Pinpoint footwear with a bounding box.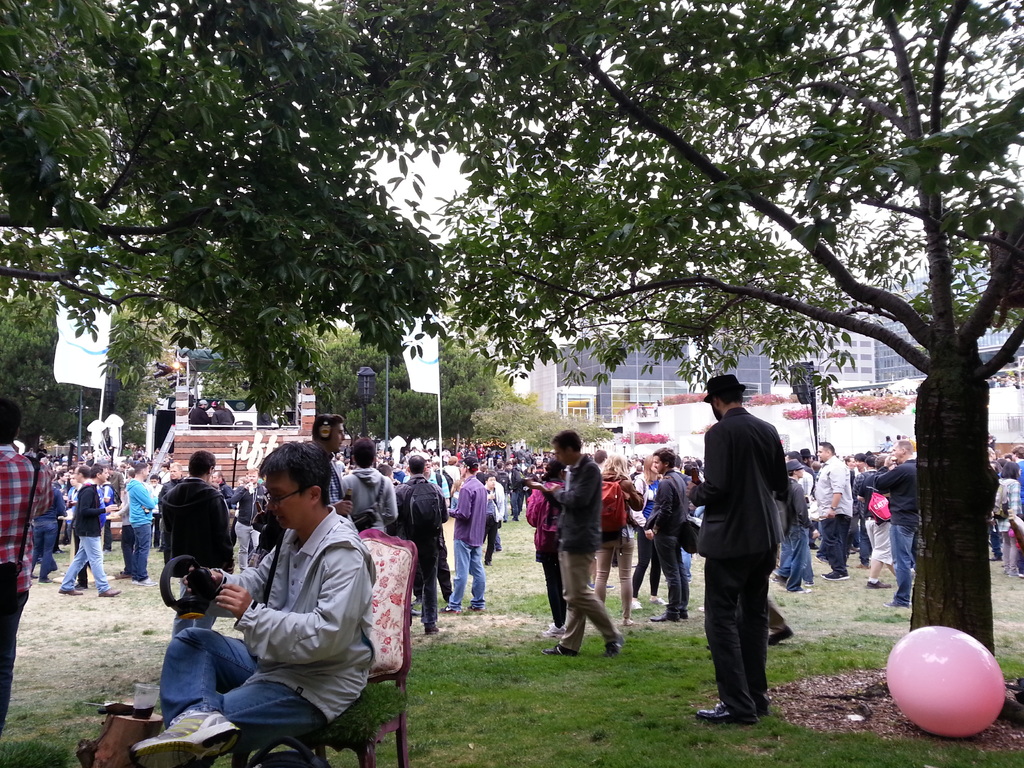
rect(631, 599, 642, 612).
